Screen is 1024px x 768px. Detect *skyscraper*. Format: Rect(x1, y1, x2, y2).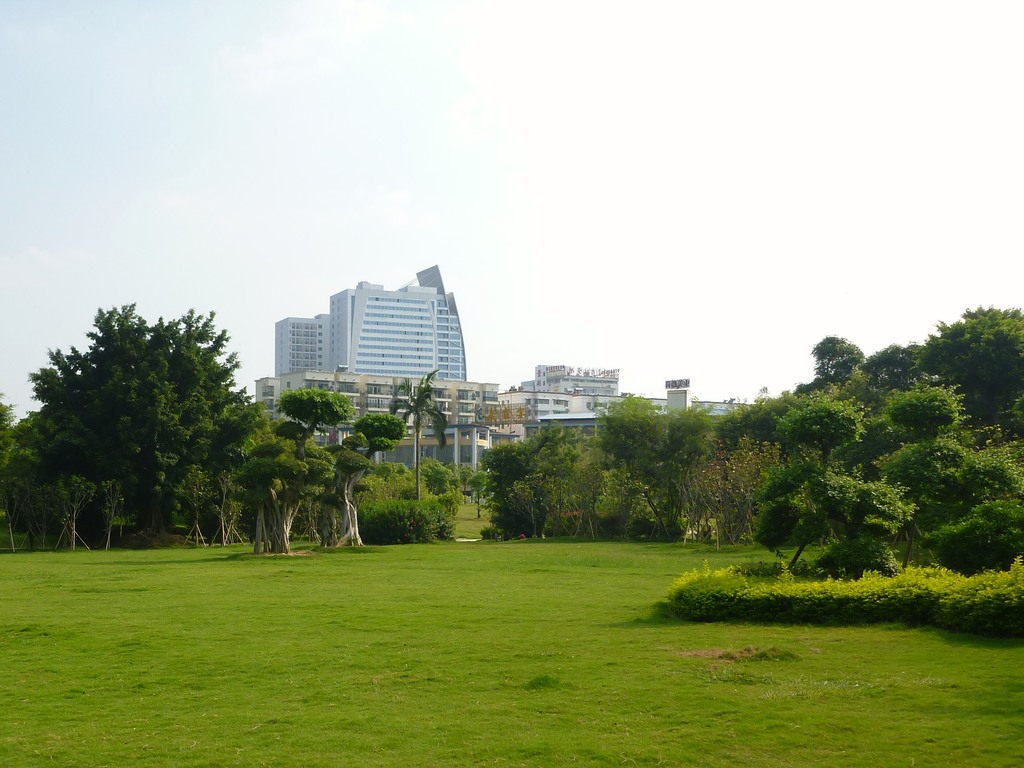
Rect(275, 316, 318, 375).
